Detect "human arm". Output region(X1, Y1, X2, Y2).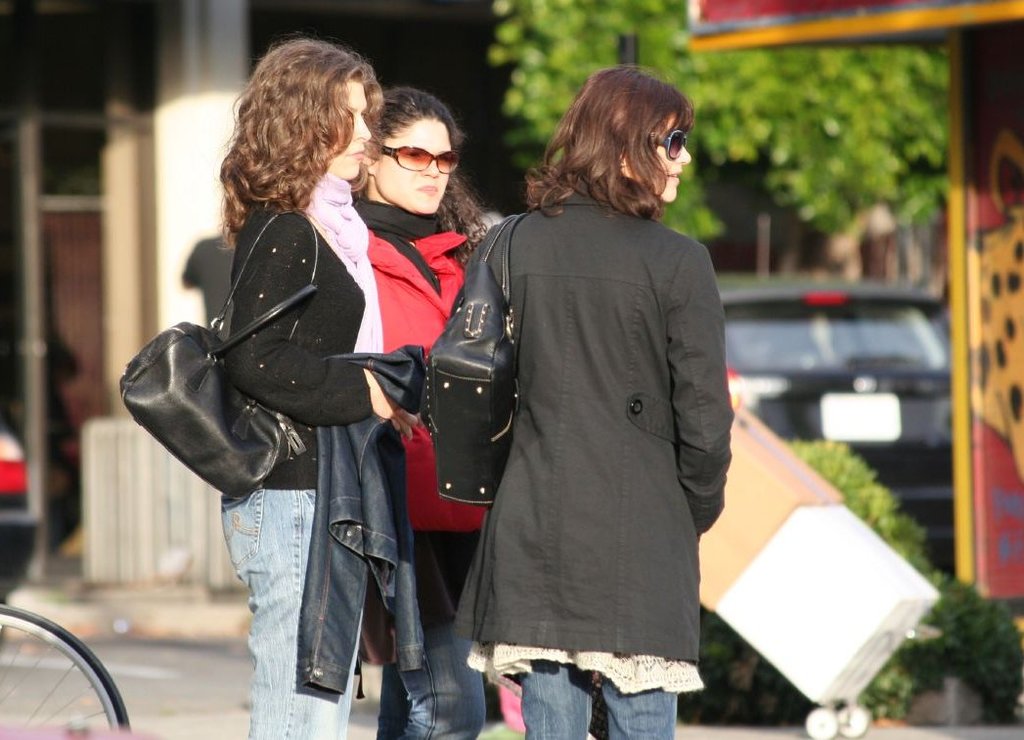
region(222, 210, 407, 424).
